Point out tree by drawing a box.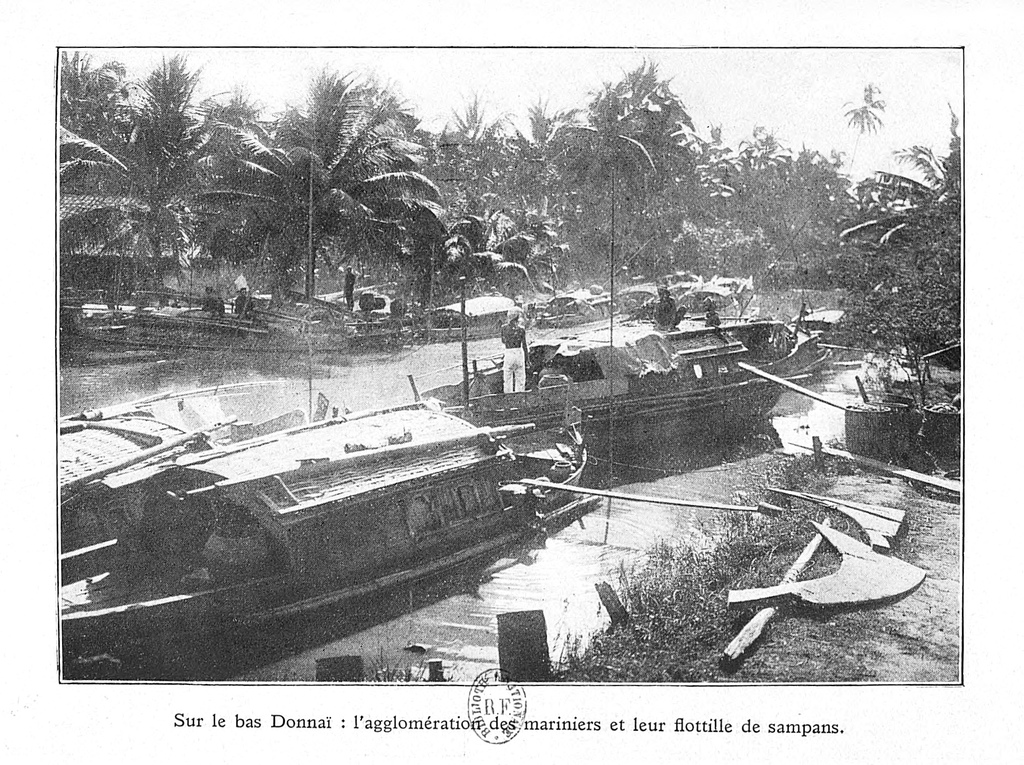
833:99:964:344.
